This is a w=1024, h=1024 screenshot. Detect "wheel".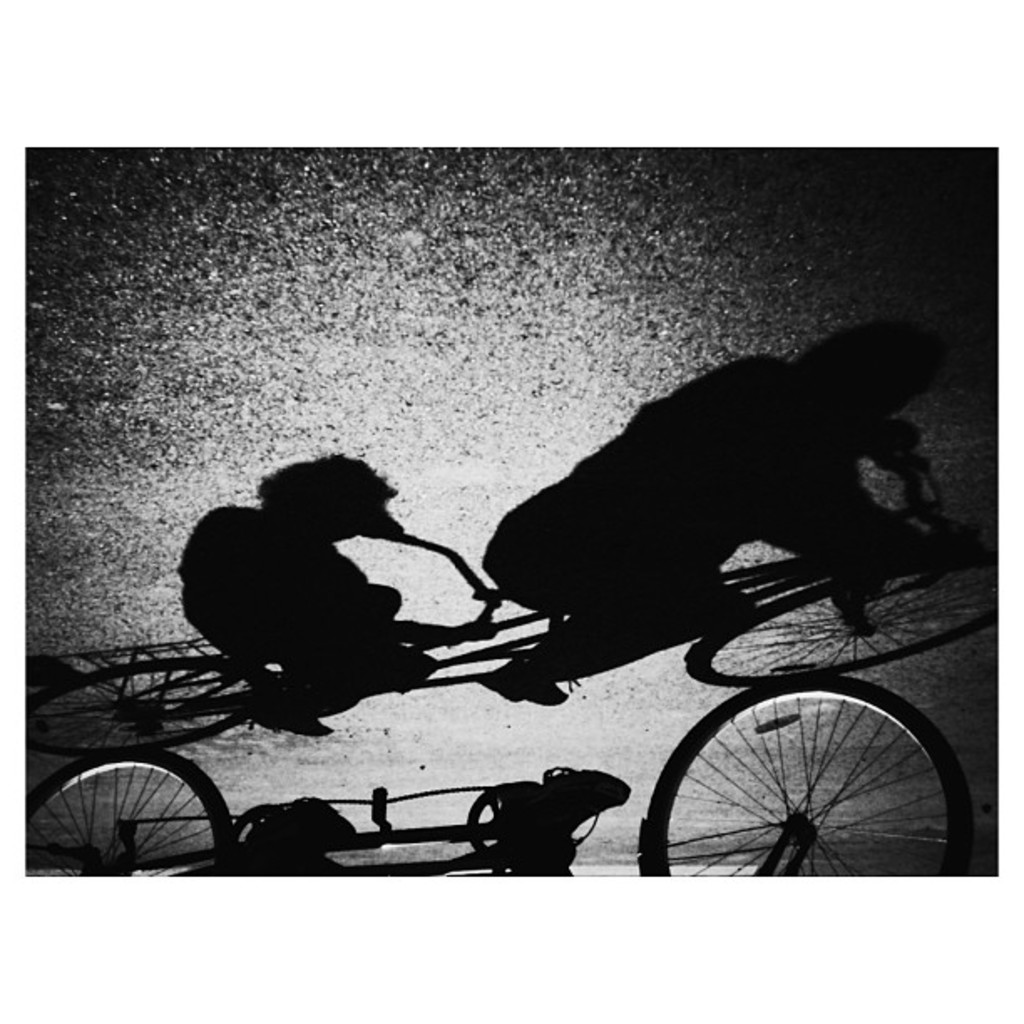
pyautogui.locateOnScreen(28, 750, 234, 875).
